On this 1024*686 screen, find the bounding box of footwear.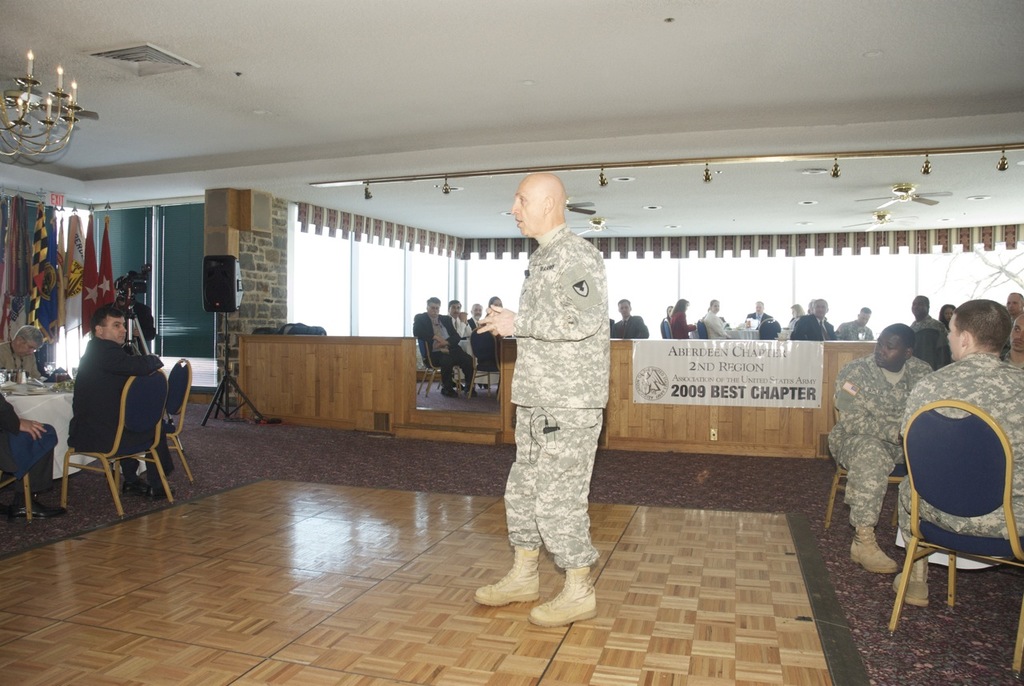
Bounding box: l=464, t=388, r=478, b=396.
